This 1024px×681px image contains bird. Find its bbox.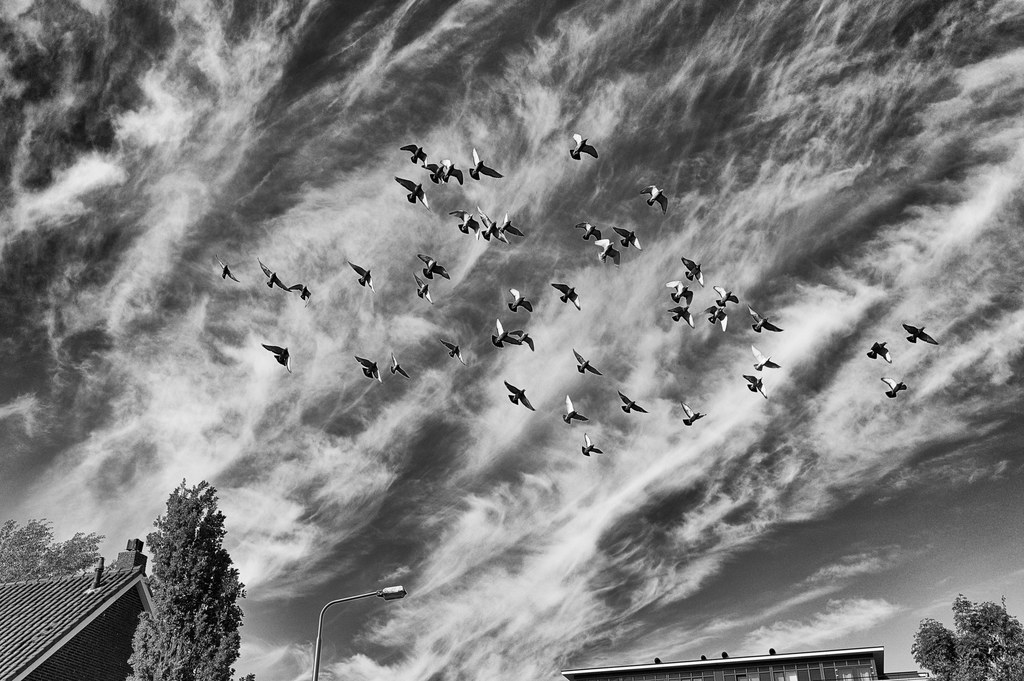
{"left": 258, "top": 258, "right": 289, "bottom": 293}.
